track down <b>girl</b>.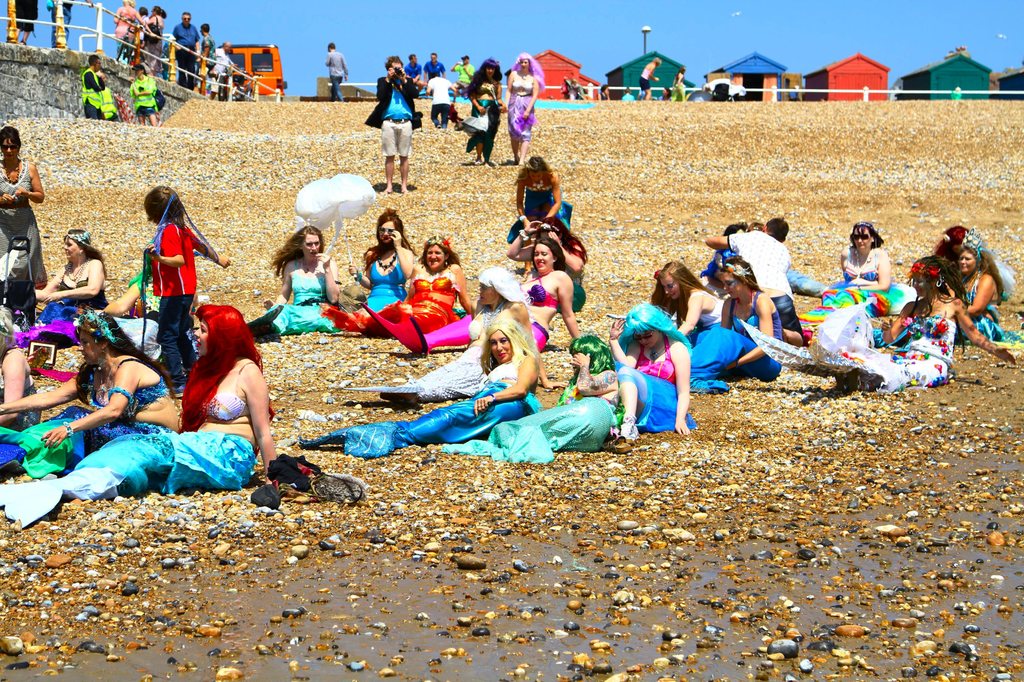
Tracked to box=[321, 240, 474, 332].
